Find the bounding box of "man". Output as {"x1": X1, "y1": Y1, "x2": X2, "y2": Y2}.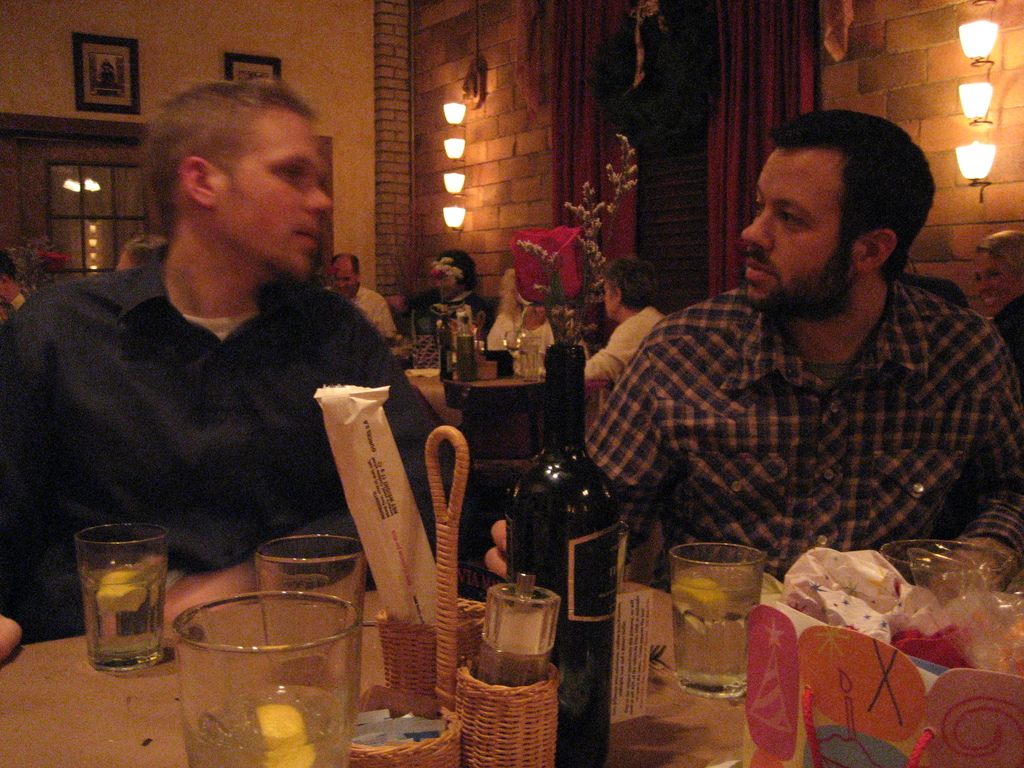
{"x1": 388, "y1": 241, "x2": 488, "y2": 344}.
